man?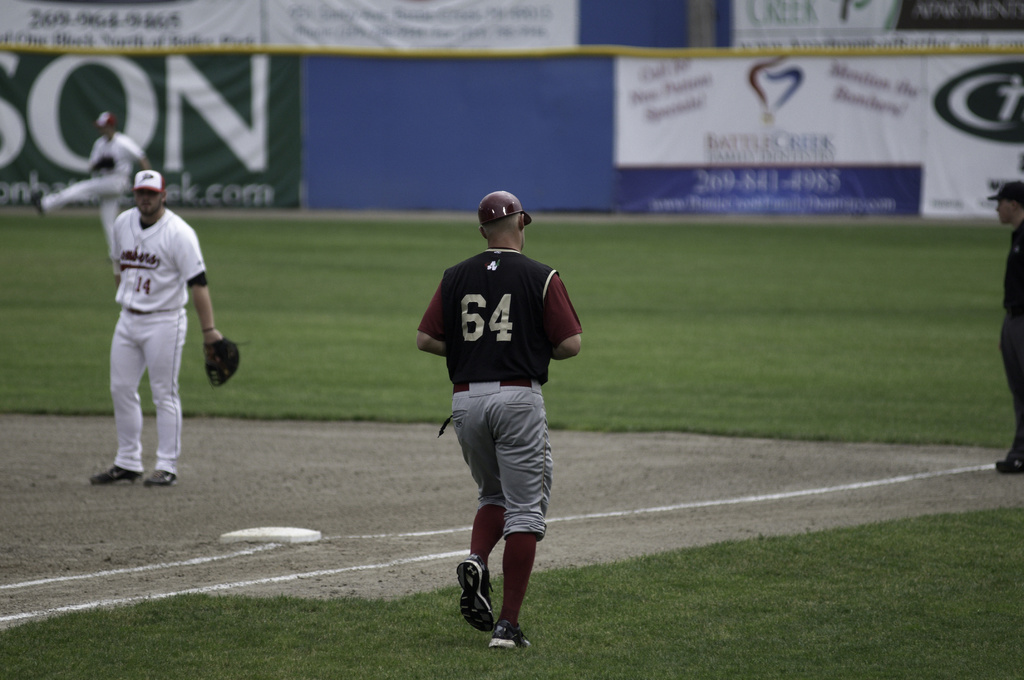
93,168,225,484
